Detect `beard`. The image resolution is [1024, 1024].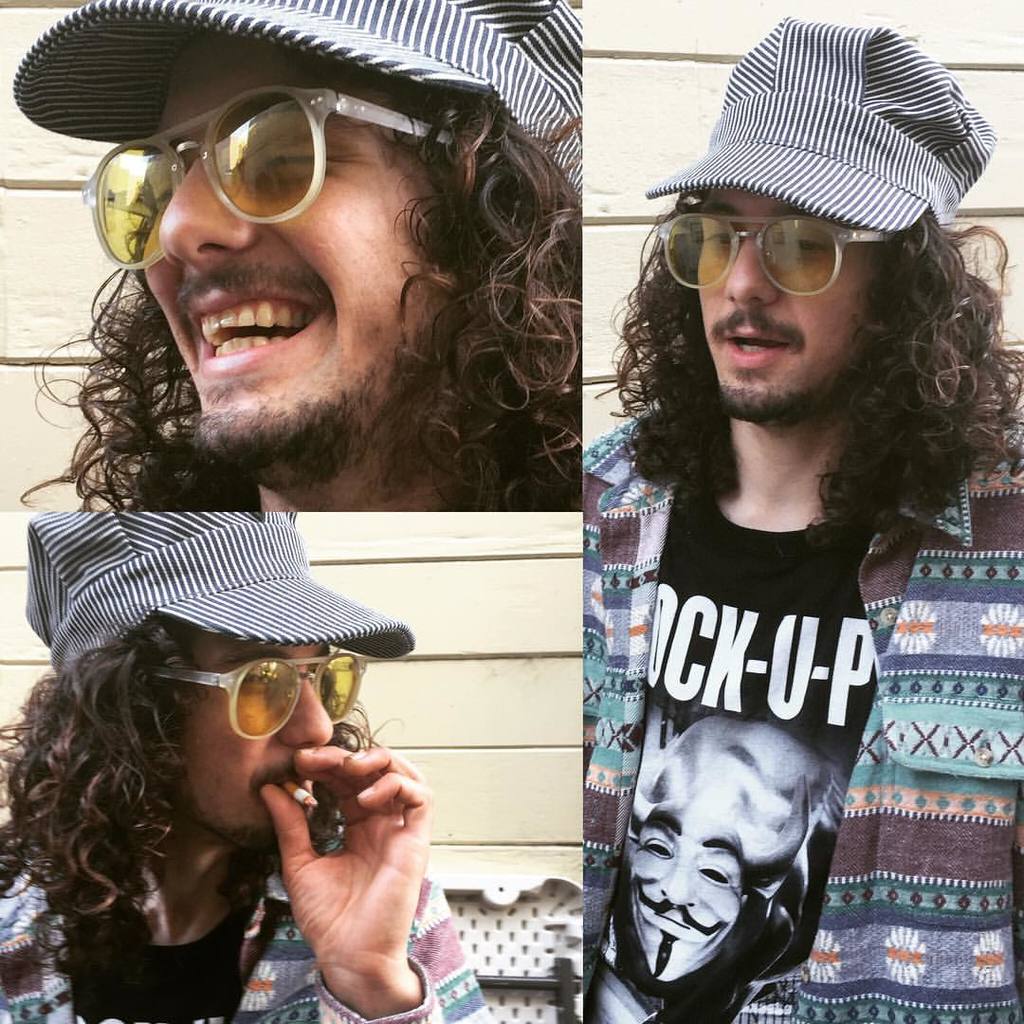
rect(711, 321, 876, 430).
